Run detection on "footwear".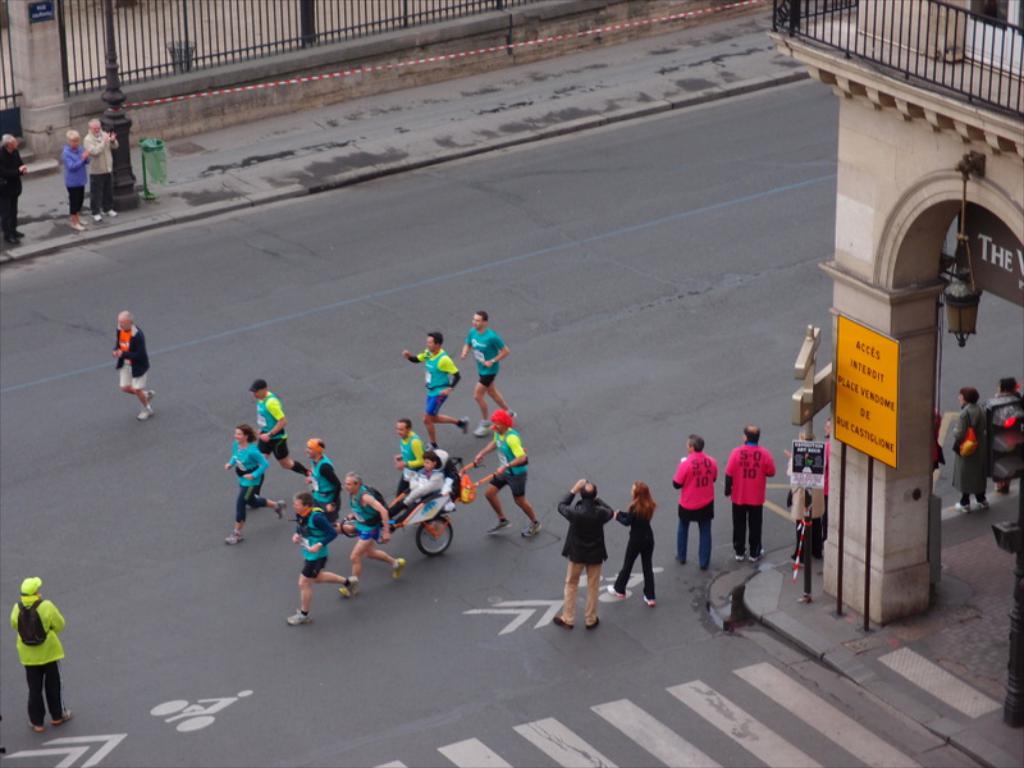
Result: box(980, 499, 986, 511).
